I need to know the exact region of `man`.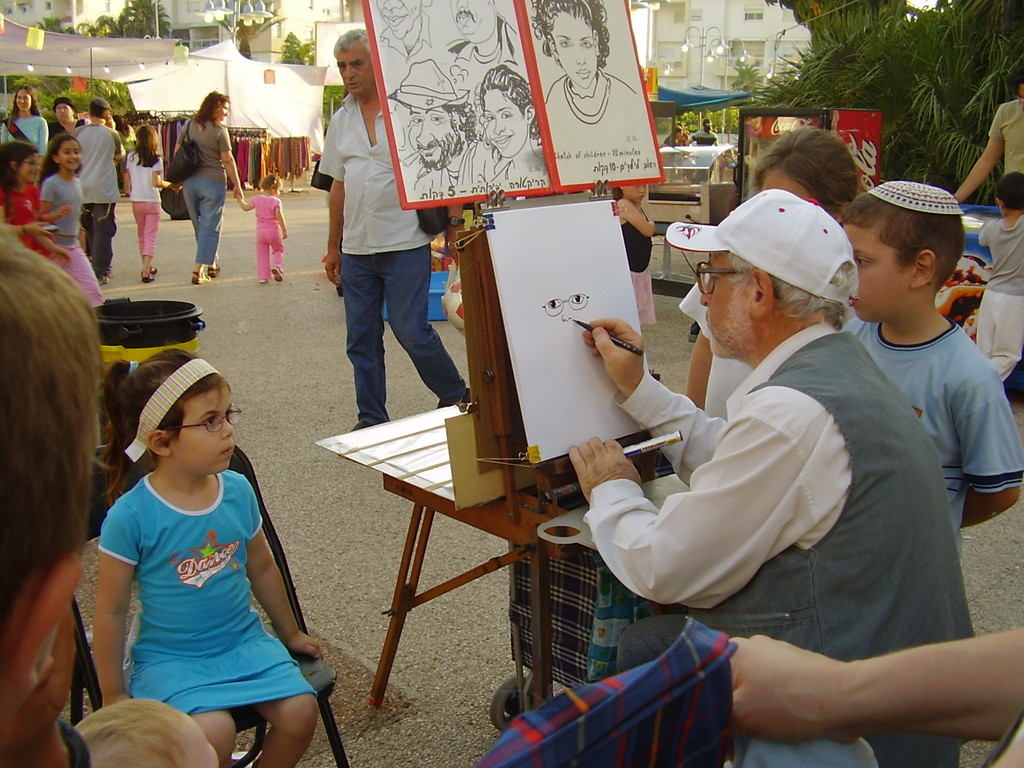
Region: region(376, 0, 442, 56).
